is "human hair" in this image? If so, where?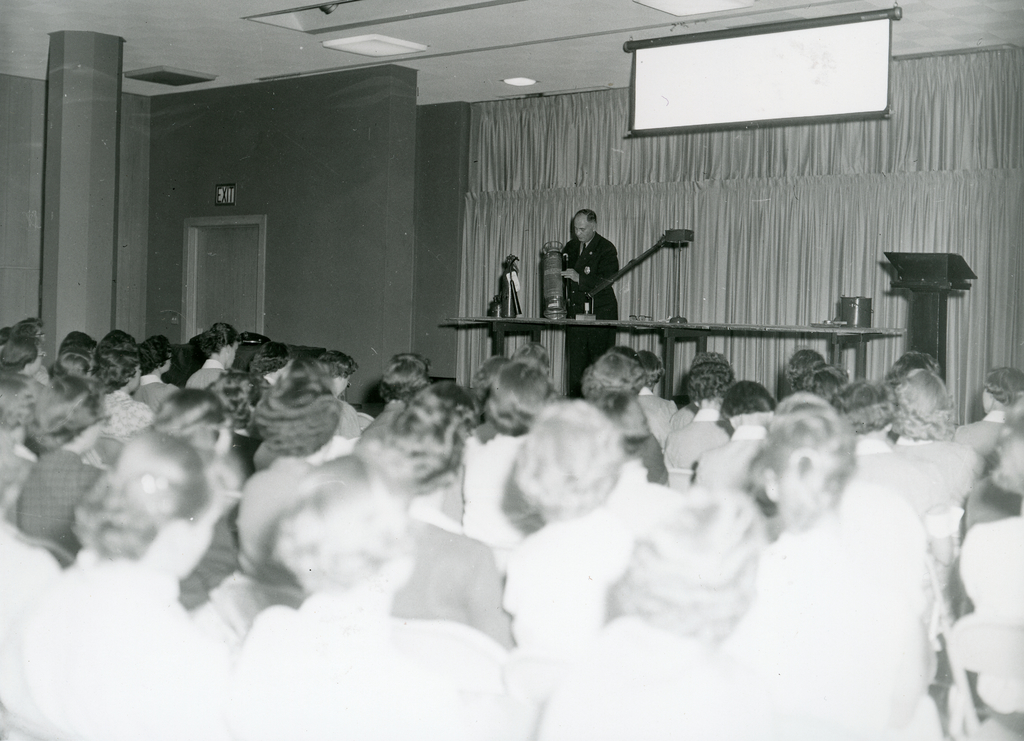
Yes, at crop(0, 376, 40, 437).
